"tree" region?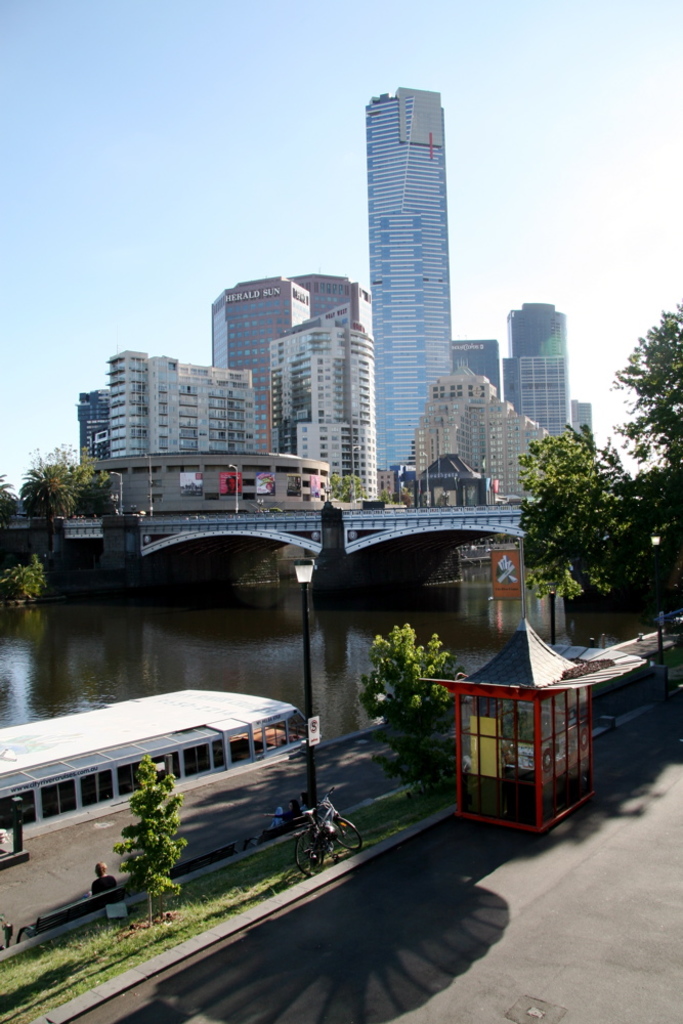
left=3, top=556, right=46, bottom=605
